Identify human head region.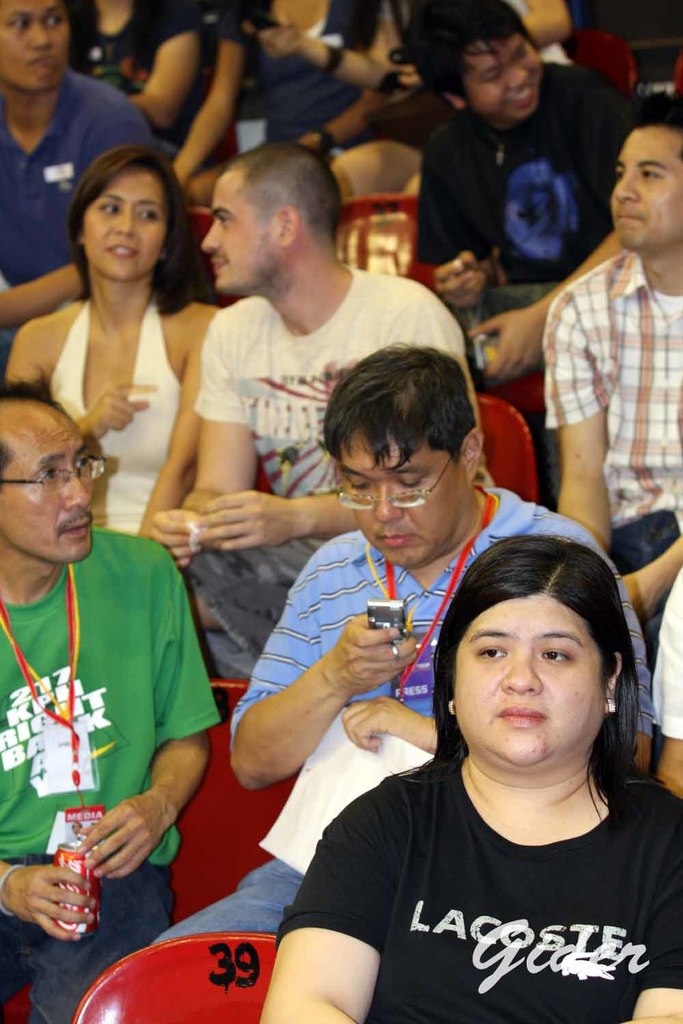
Region: (left=322, top=349, right=485, bottom=571).
